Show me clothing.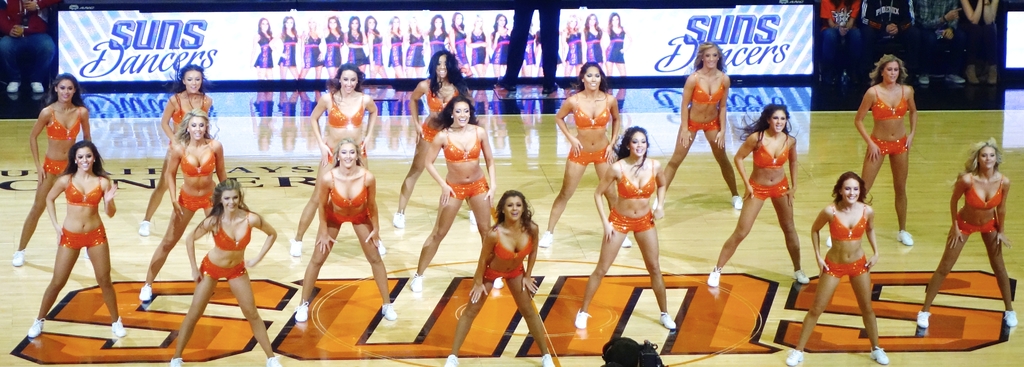
clothing is here: box=[456, 30, 463, 65].
